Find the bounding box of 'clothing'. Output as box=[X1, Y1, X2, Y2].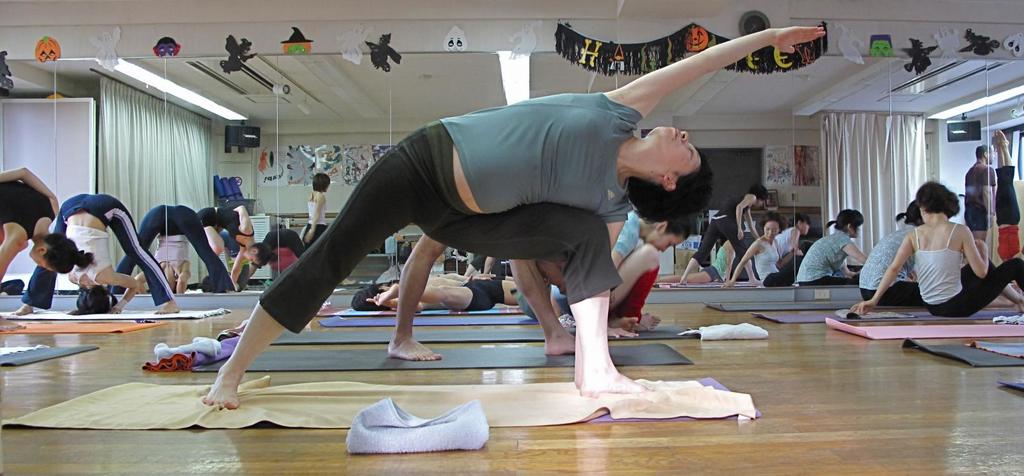
box=[965, 158, 990, 240].
